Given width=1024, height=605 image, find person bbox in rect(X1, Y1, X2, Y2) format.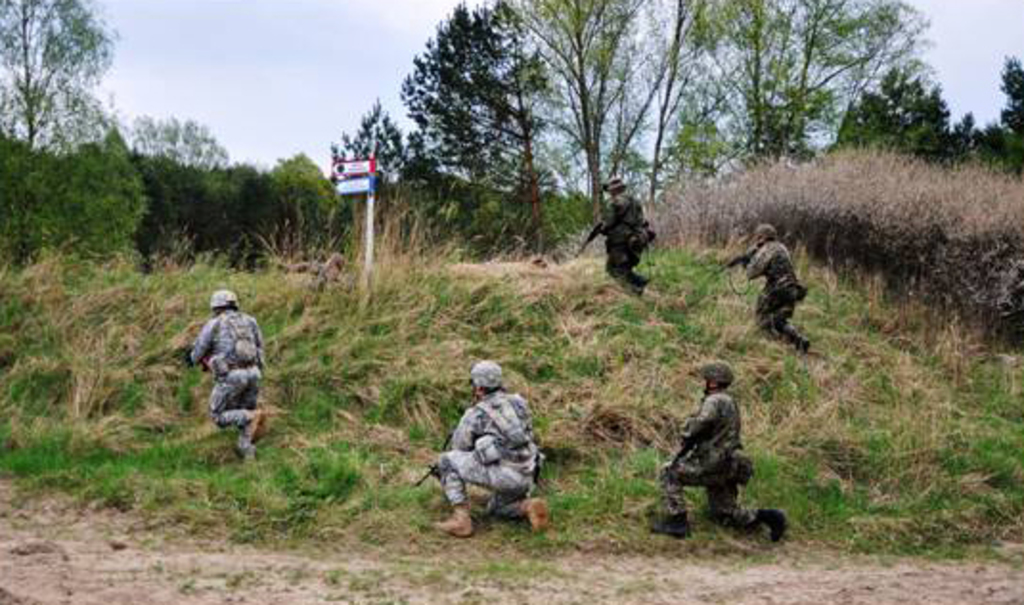
rect(178, 287, 279, 442).
